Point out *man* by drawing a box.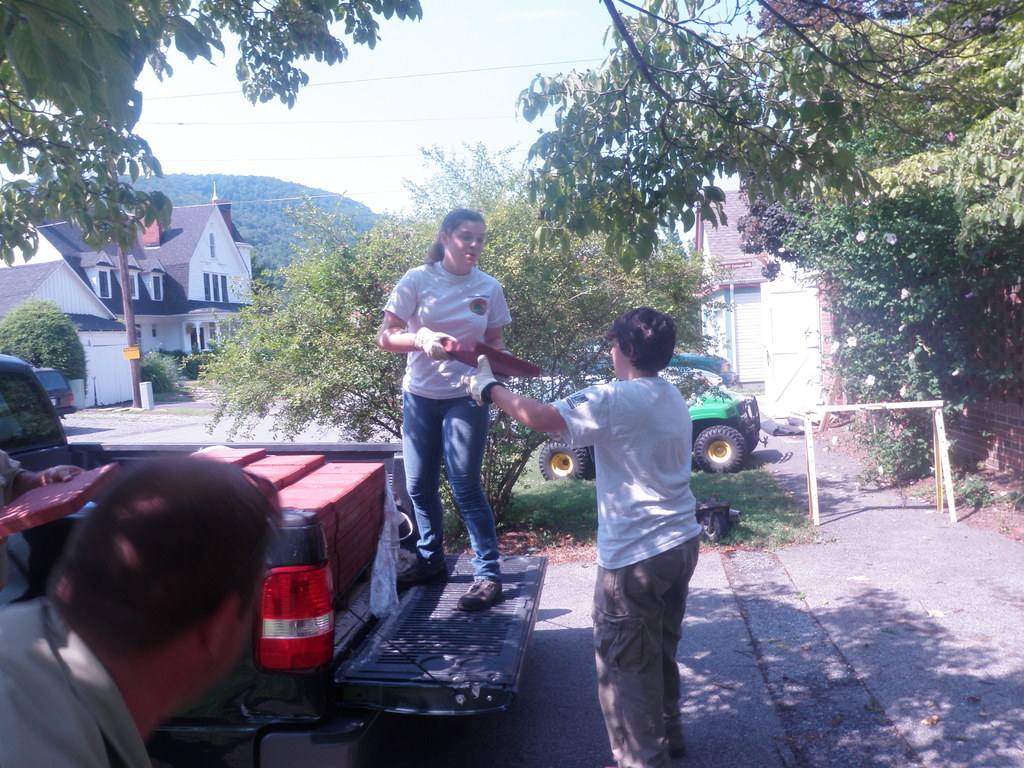
BBox(0, 445, 360, 762).
